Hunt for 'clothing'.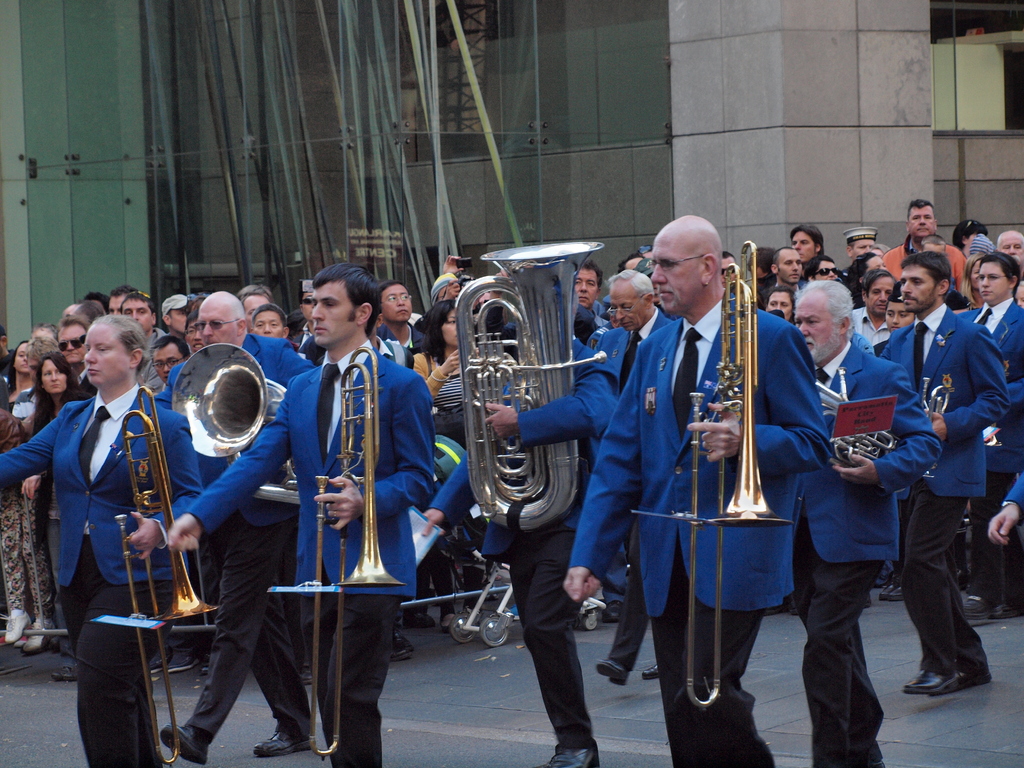
Hunted down at rect(0, 383, 204, 767).
